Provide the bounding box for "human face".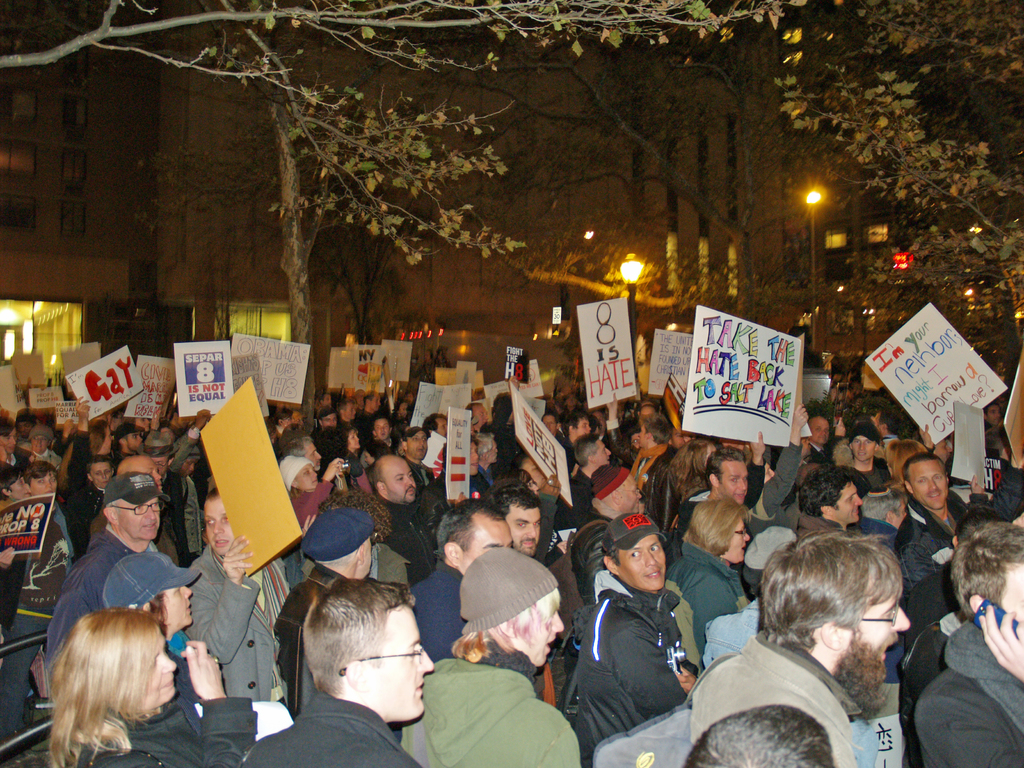
box(911, 458, 949, 506).
